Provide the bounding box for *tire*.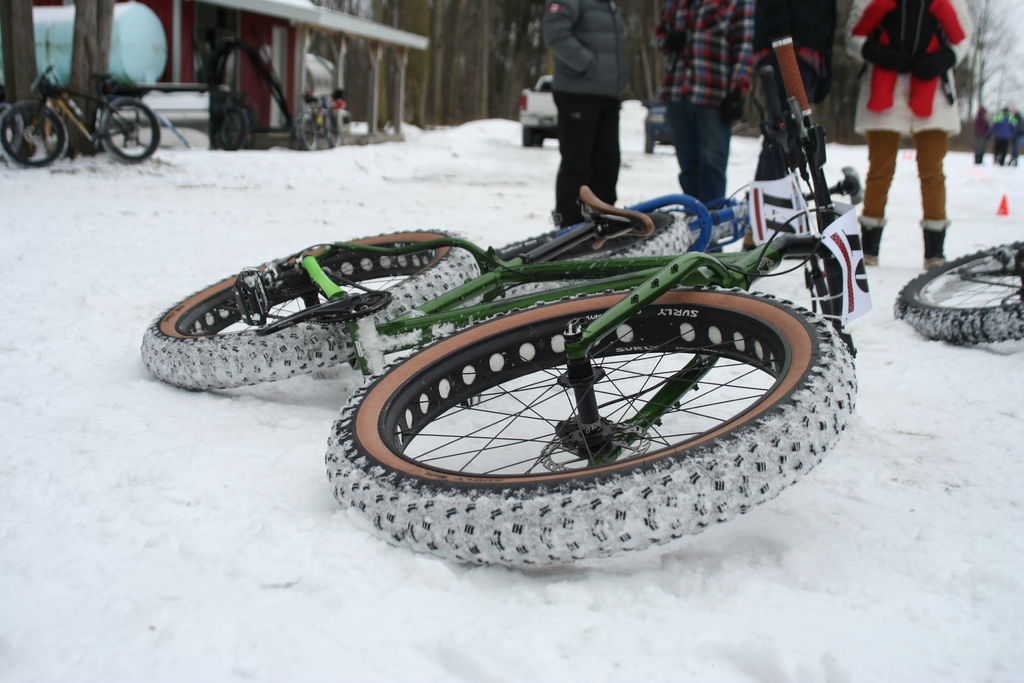
{"left": 646, "top": 134, "right": 653, "bottom": 155}.
